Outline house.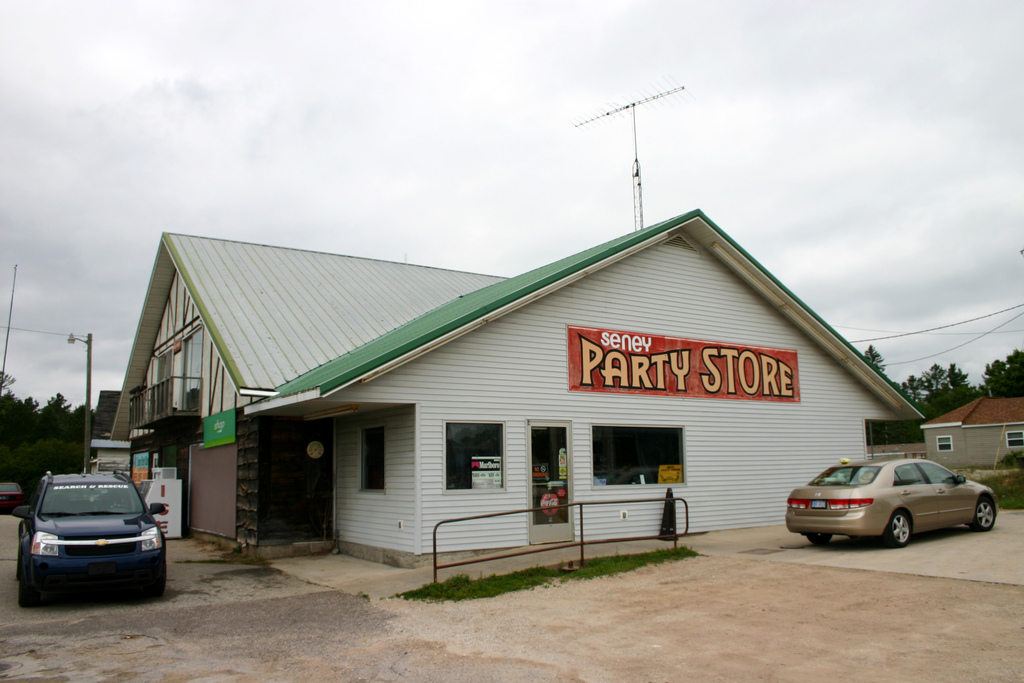
Outline: box(129, 152, 899, 591).
